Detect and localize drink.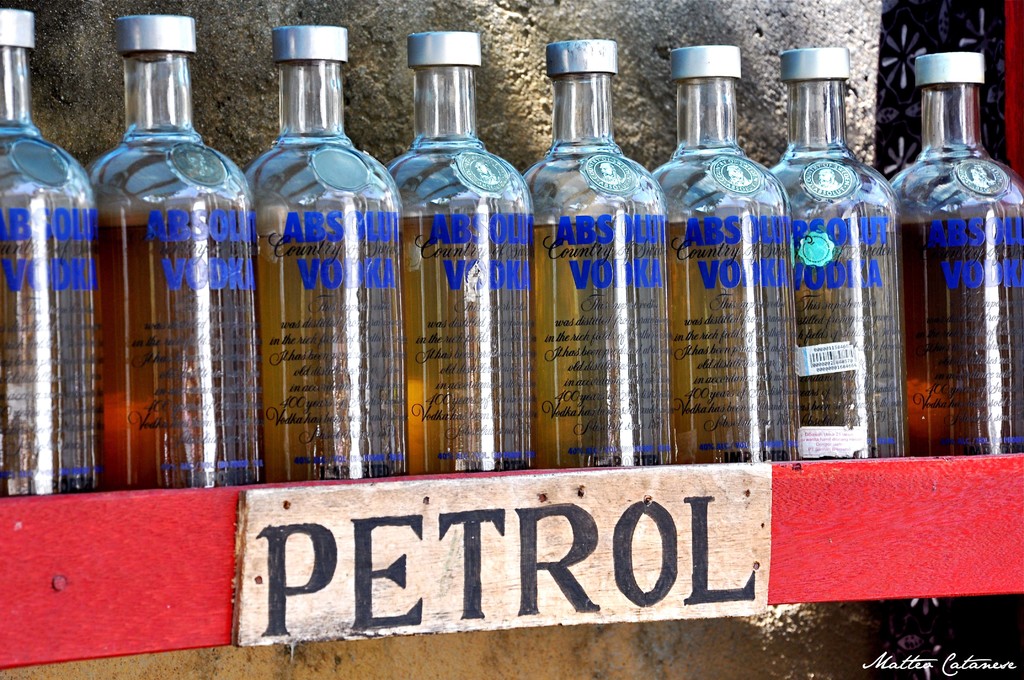
Localized at crop(767, 47, 899, 460).
